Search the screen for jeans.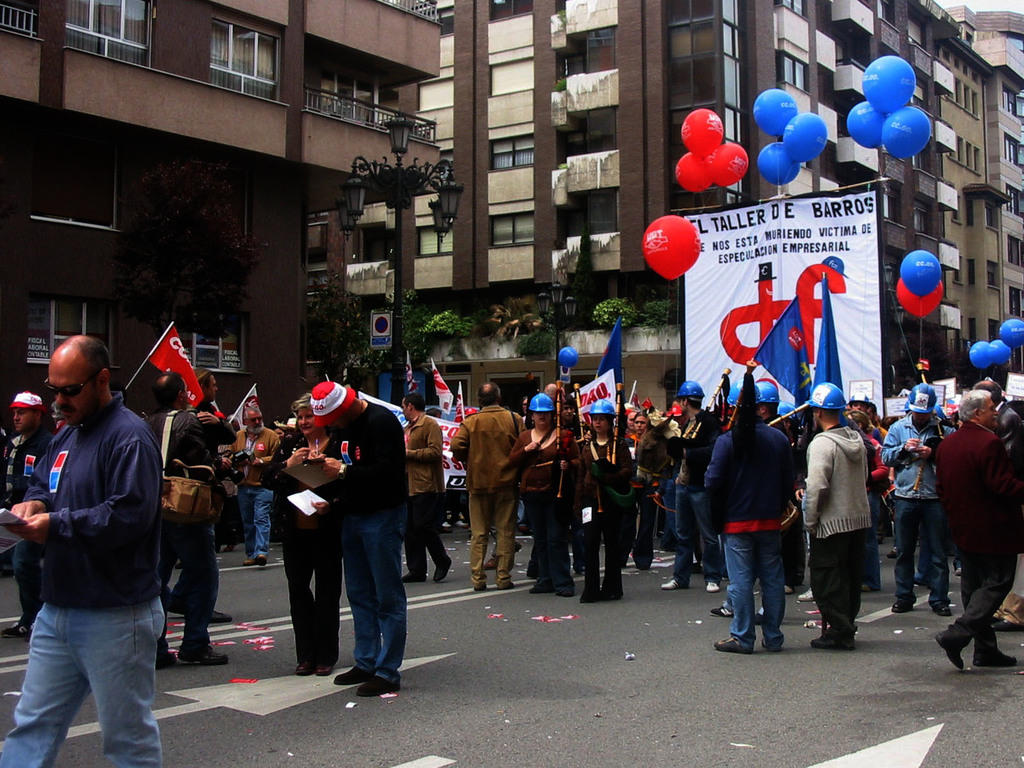
Found at [522,494,577,584].
